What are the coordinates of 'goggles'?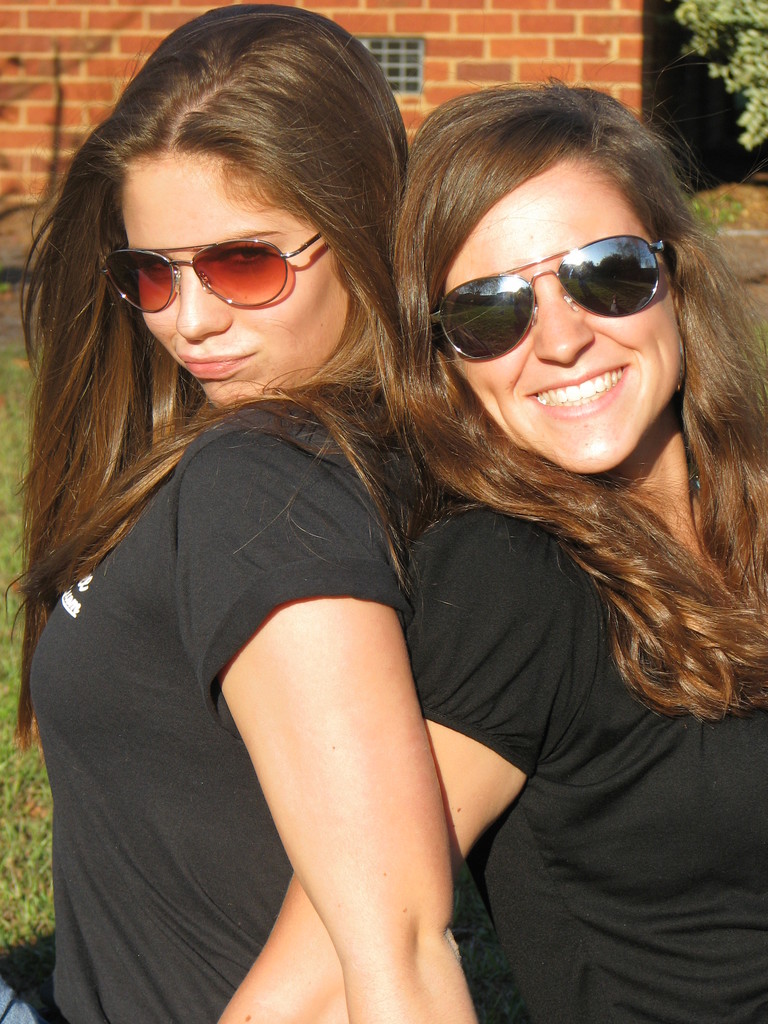
x1=430, y1=218, x2=687, y2=337.
